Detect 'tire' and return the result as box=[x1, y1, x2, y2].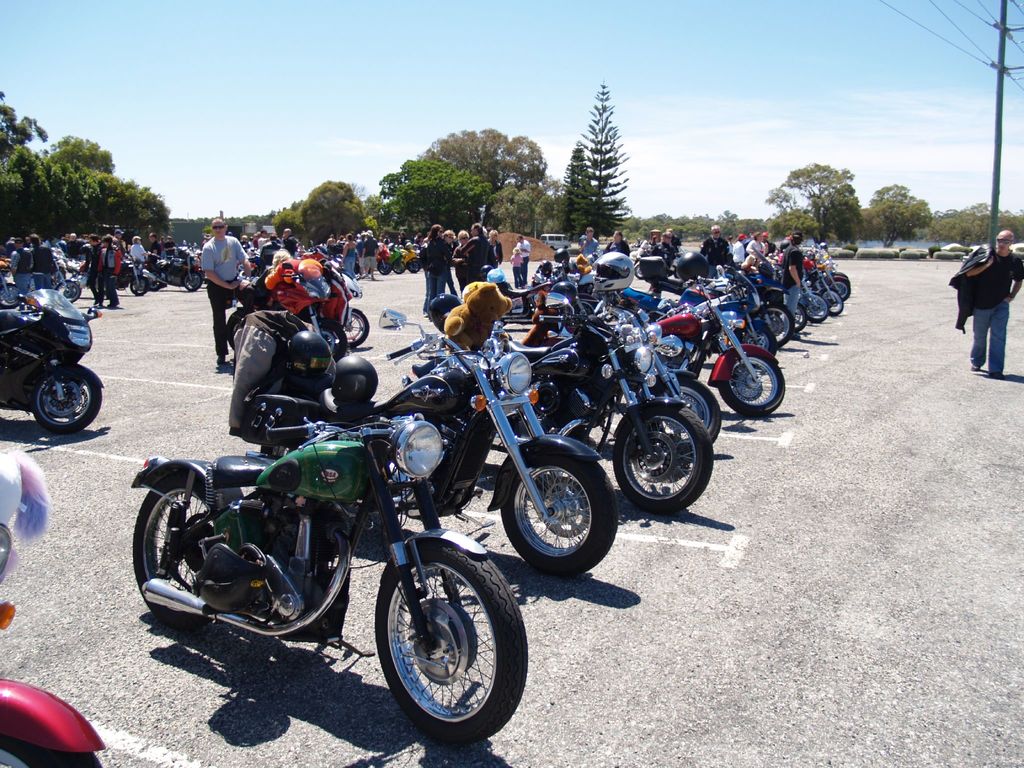
box=[32, 371, 103, 430].
